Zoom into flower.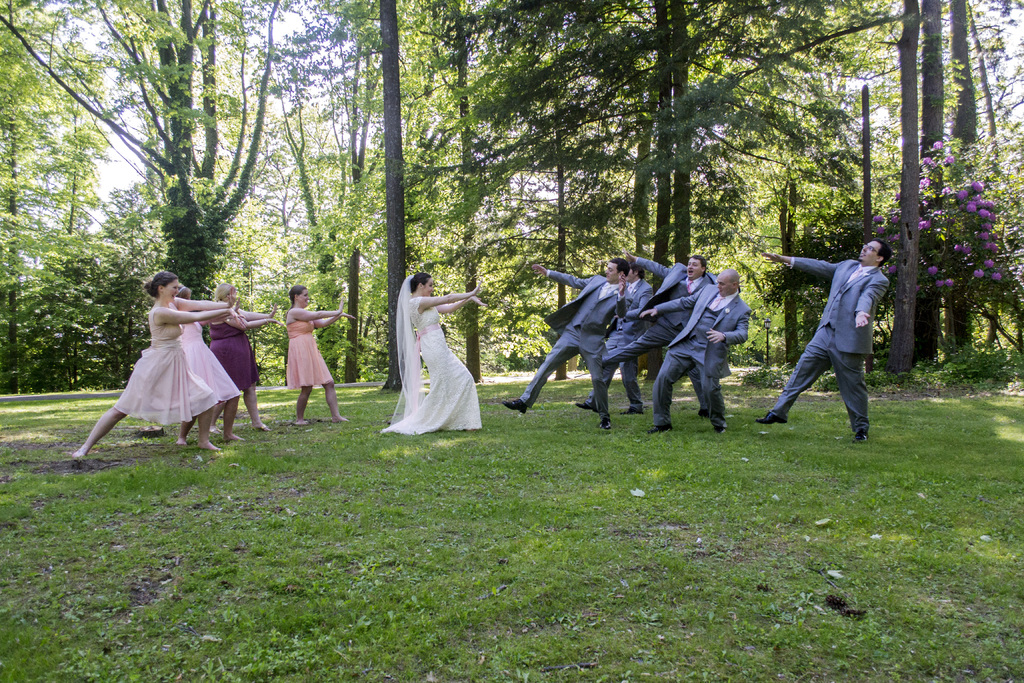
Zoom target: (934, 281, 942, 291).
